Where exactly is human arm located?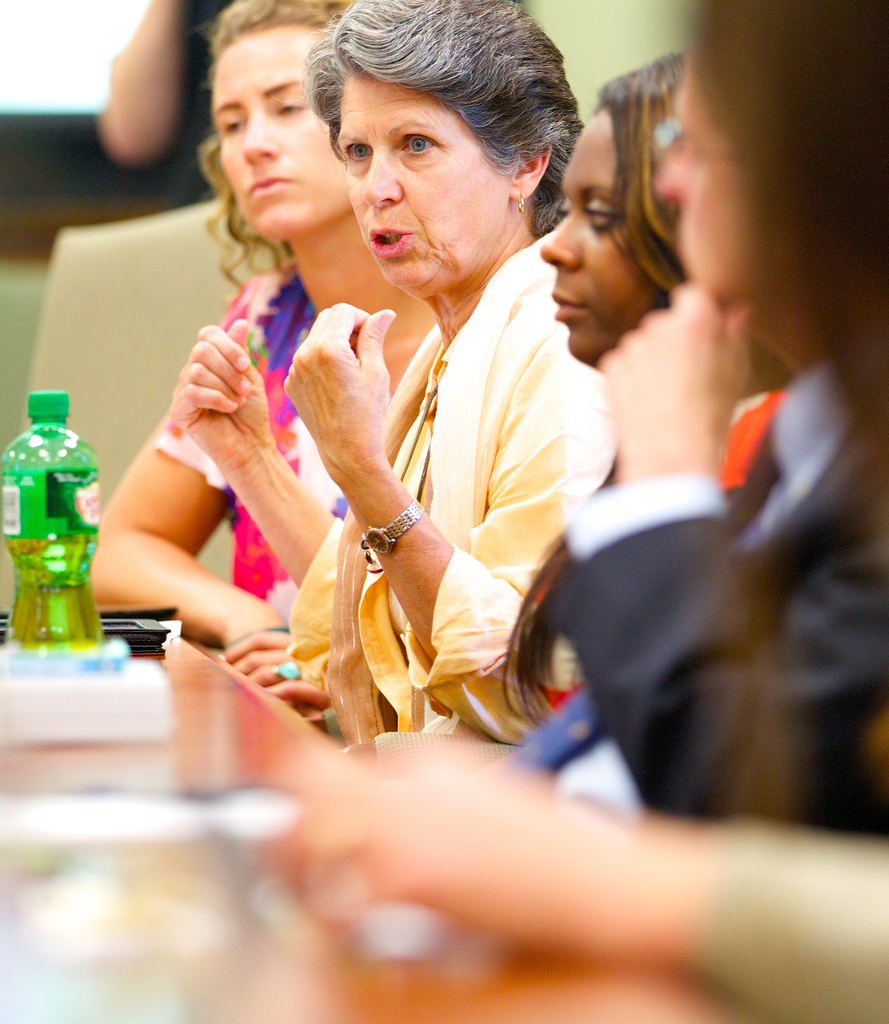
Its bounding box is 563, 270, 888, 819.
